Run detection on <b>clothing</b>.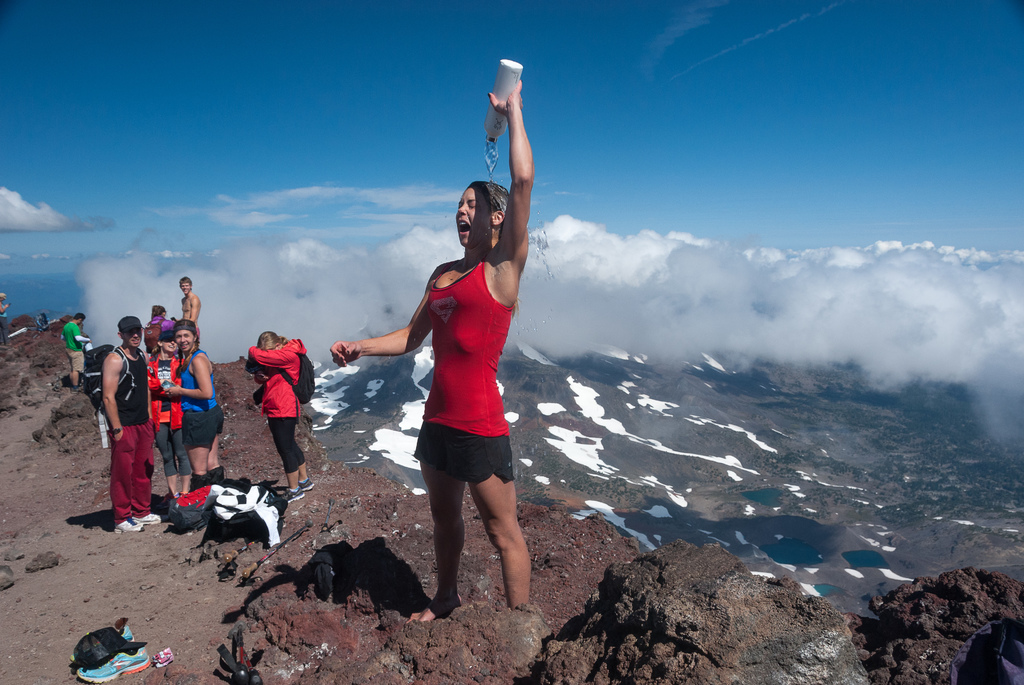
Result: rect(140, 313, 173, 358).
